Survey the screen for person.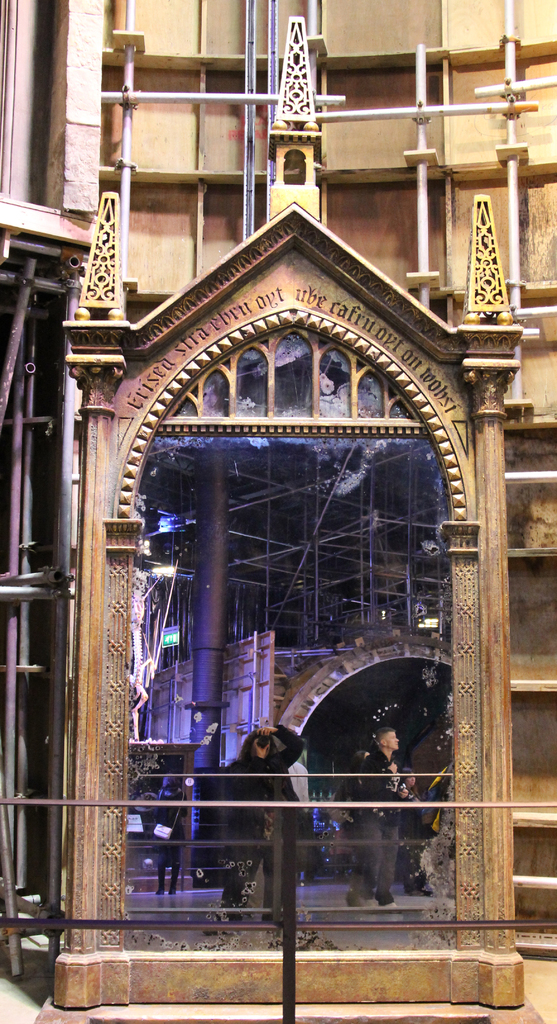
Survey found: select_region(222, 717, 304, 906).
